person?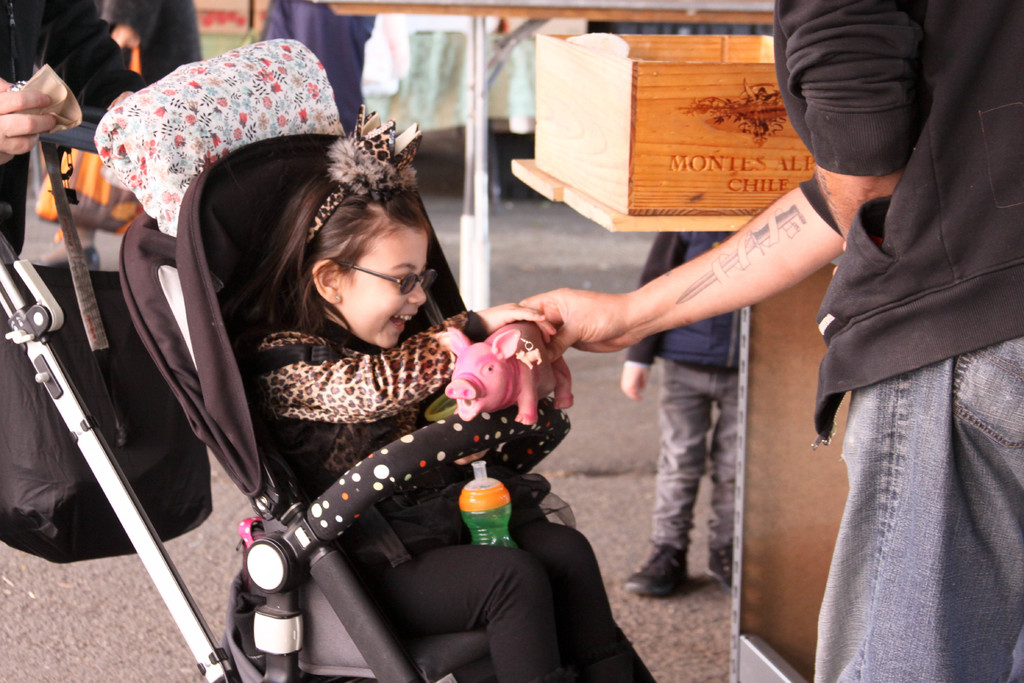
l=523, t=0, r=1023, b=682
